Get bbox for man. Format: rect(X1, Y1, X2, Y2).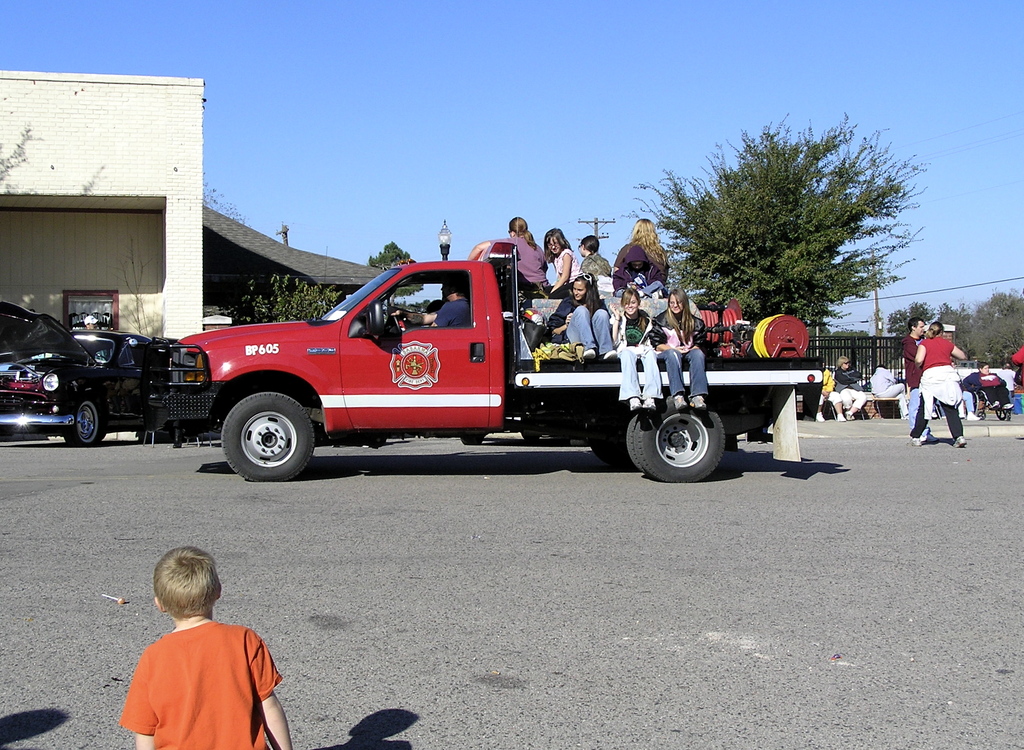
rect(385, 282, 471, 329).
